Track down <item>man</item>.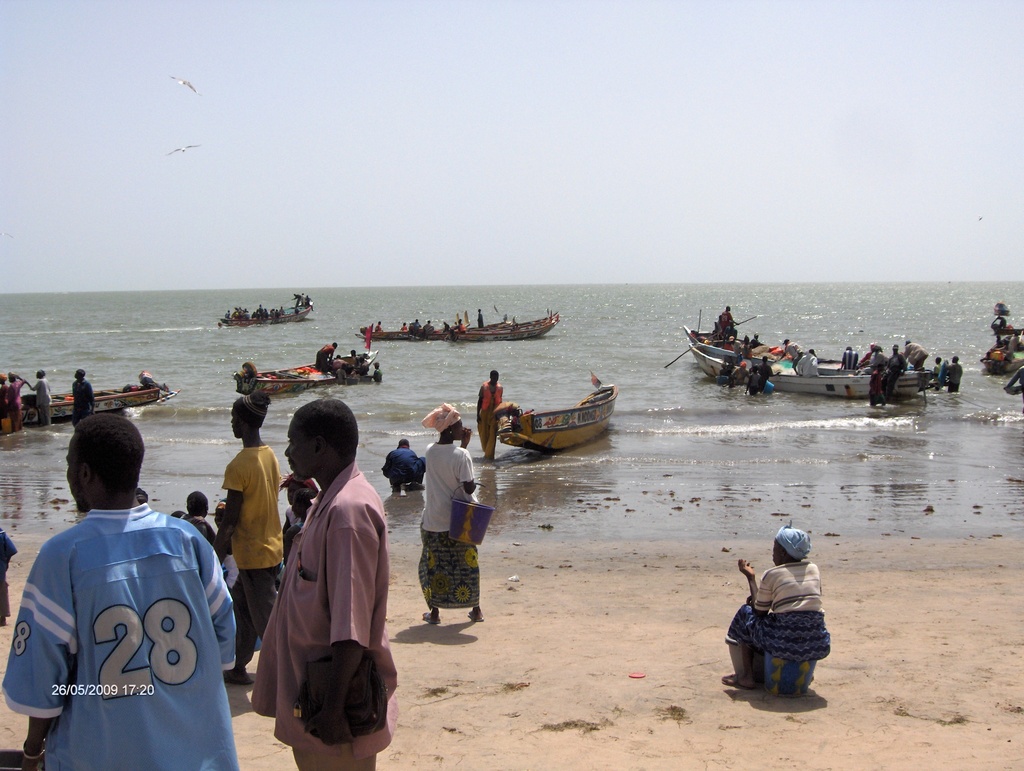
Tracked to rect(932, 356, 945, 386).
